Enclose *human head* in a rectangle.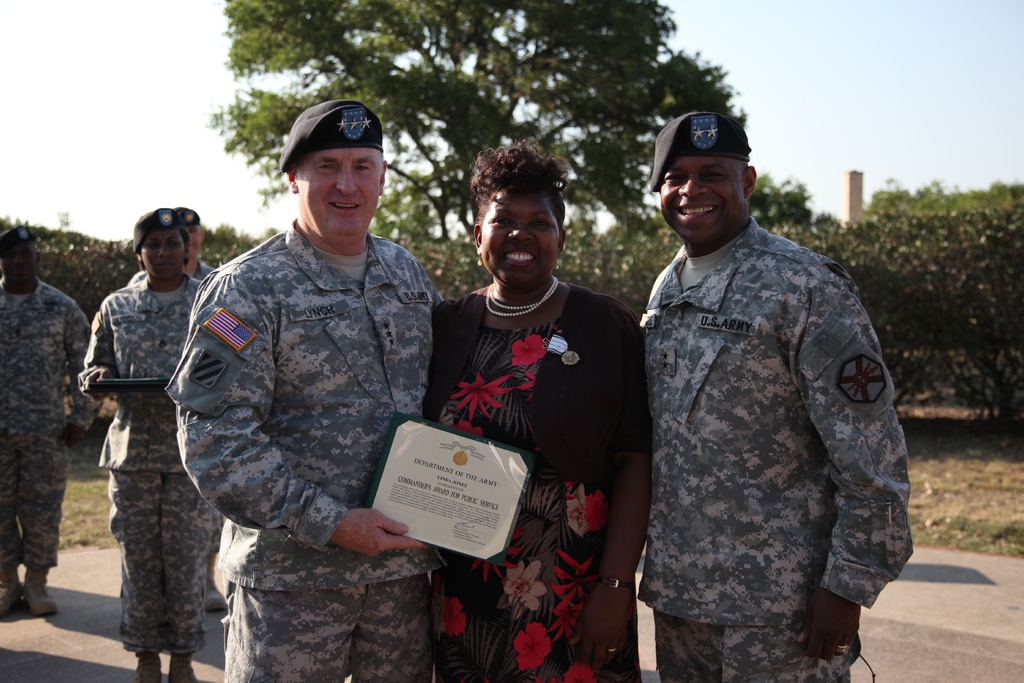
[653,110,772,243].
